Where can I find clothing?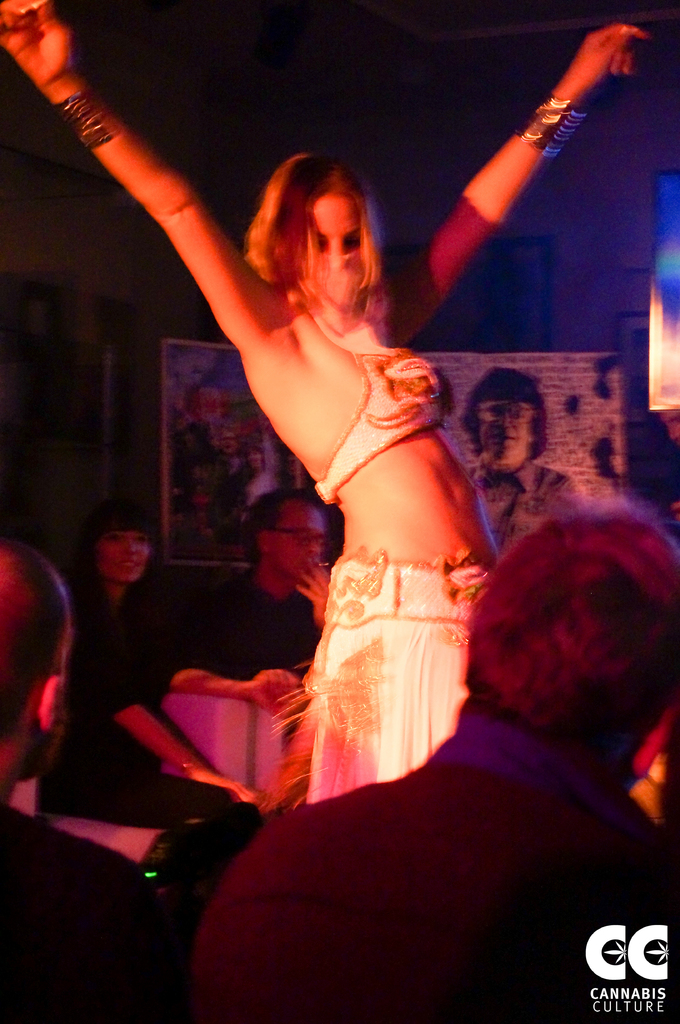
You can find it at box(0, 797, 148, 1023).
